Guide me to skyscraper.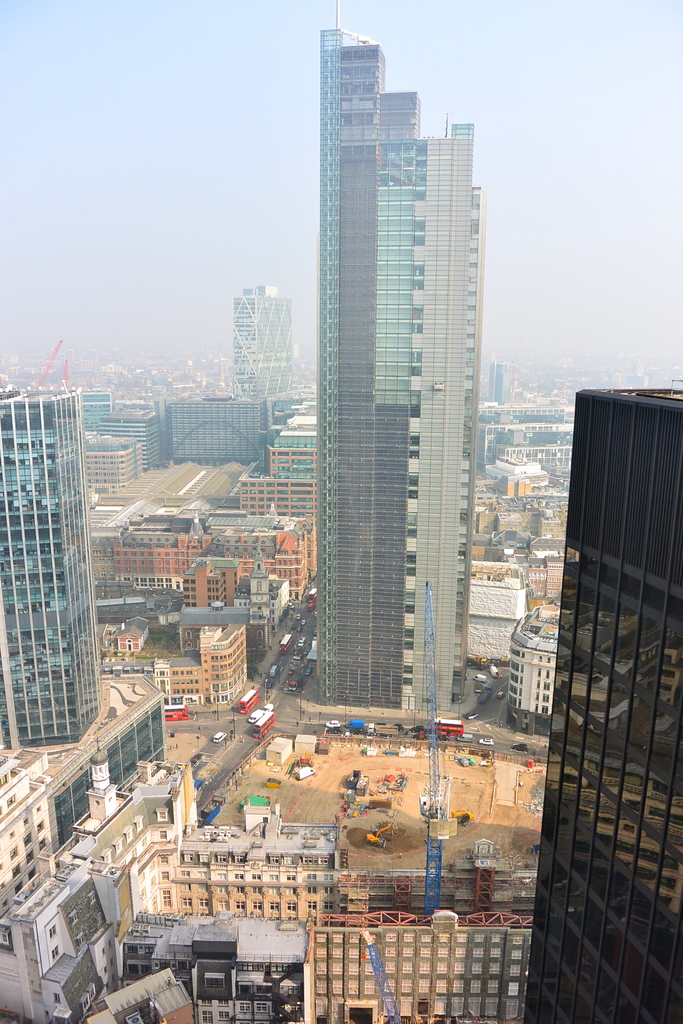
Guidance: (320,0,484,711).
